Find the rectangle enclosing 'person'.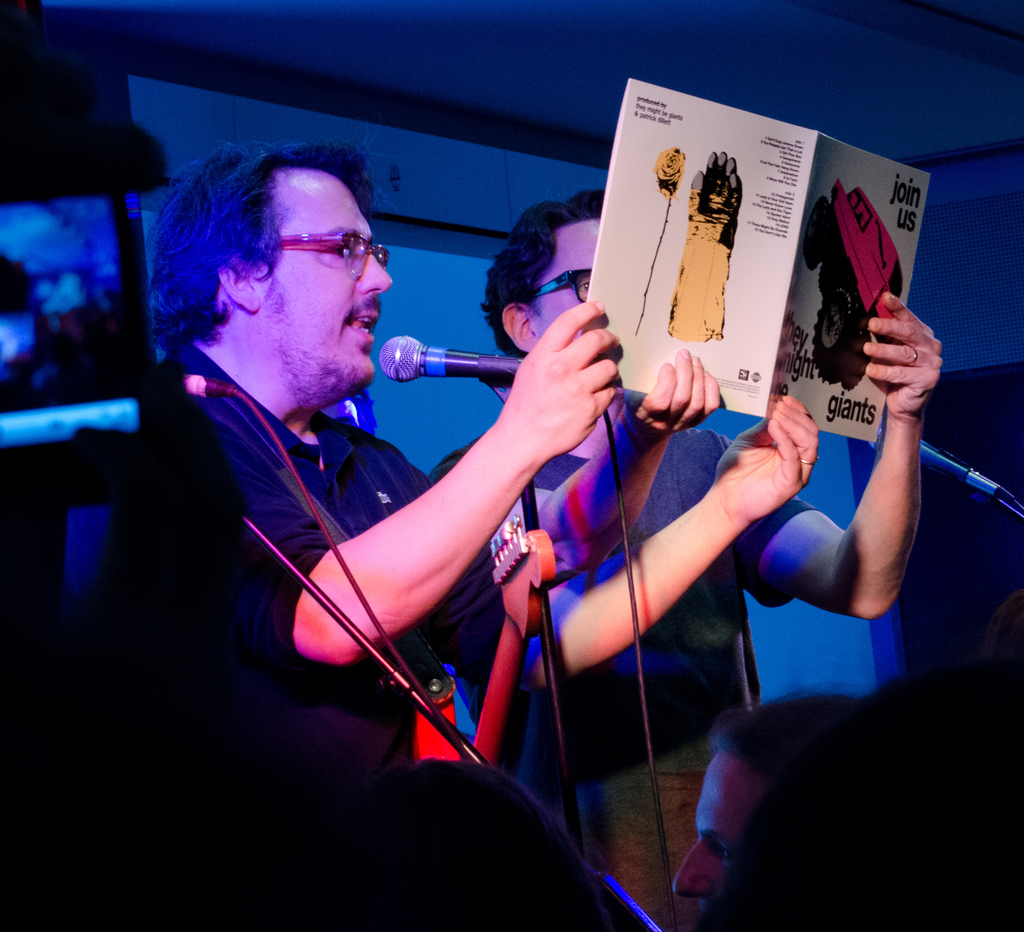
left=668, top=689, right=867, bottom=931.
